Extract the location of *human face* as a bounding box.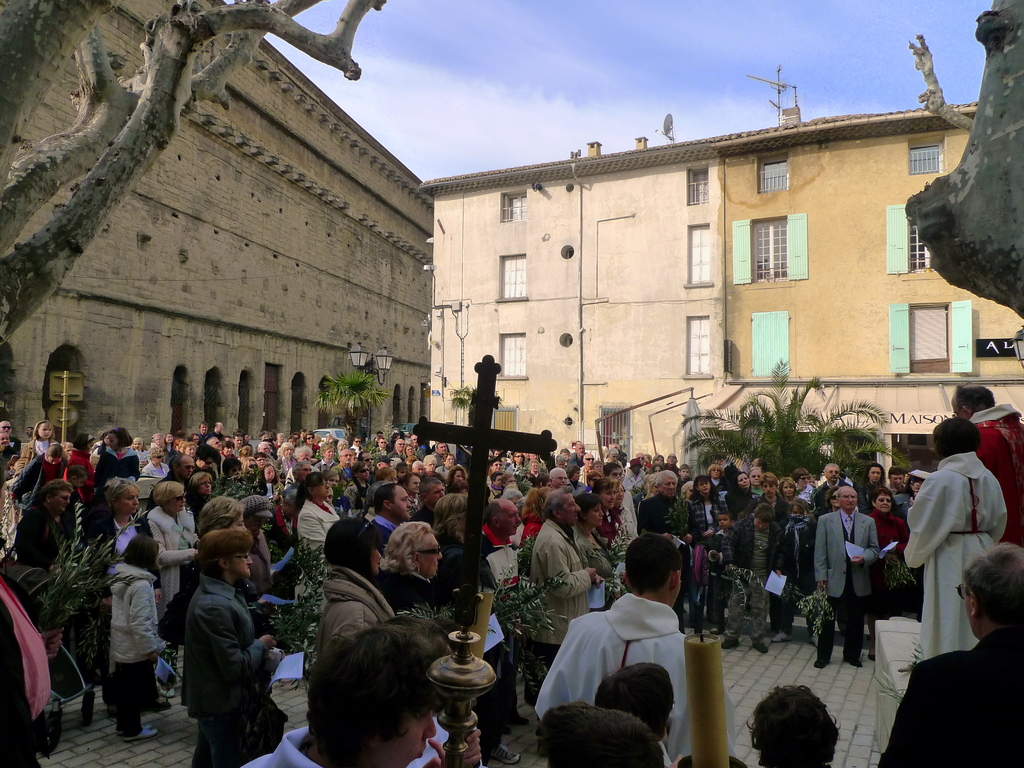
{"x1": 358, "y1": 466, "x2": 369, "y2": 478}.
